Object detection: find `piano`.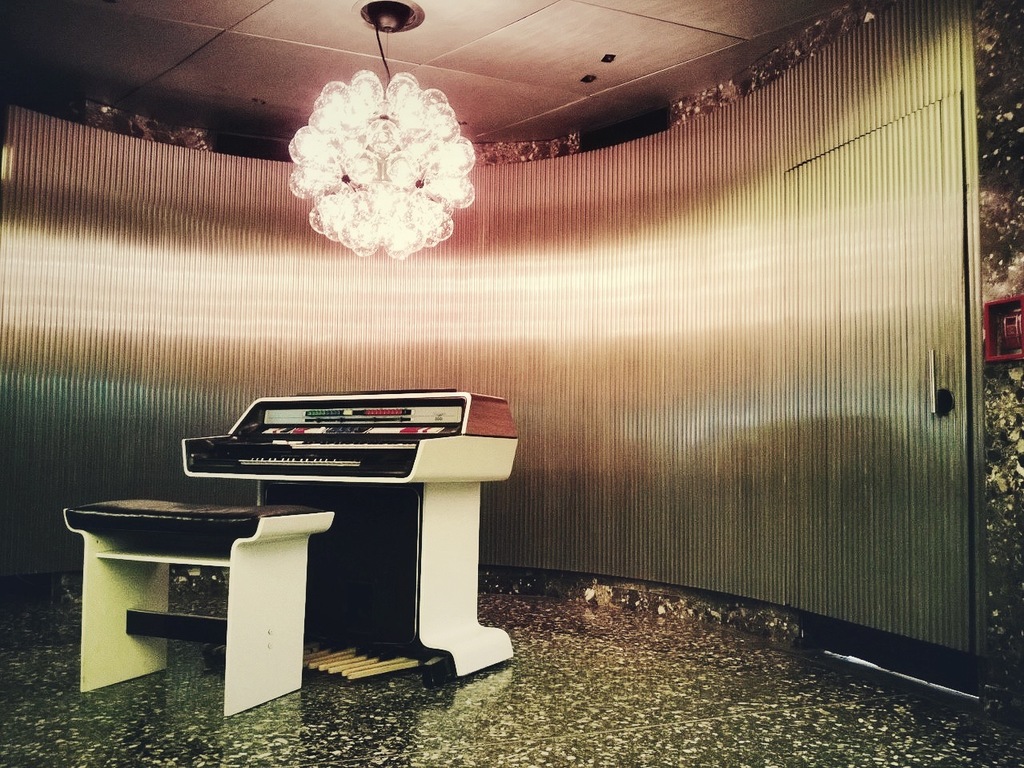
(179, 388, 519, 667).
